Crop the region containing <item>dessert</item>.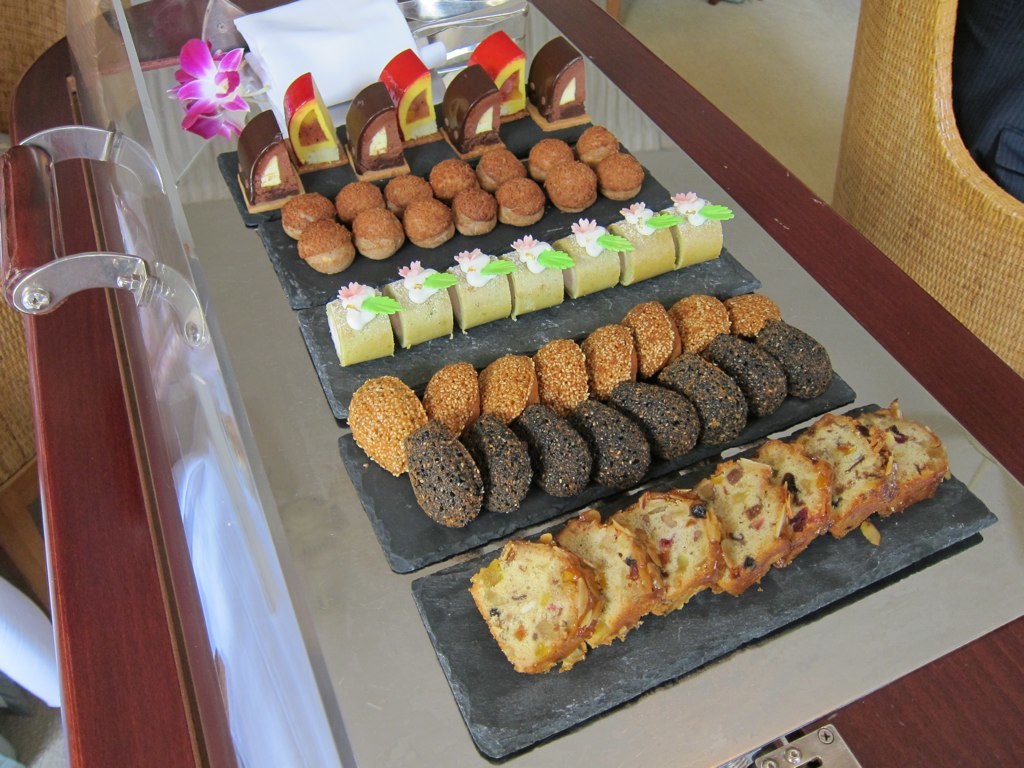
Crop region: [x1=283, y1=65, x2=349, y2=170].
